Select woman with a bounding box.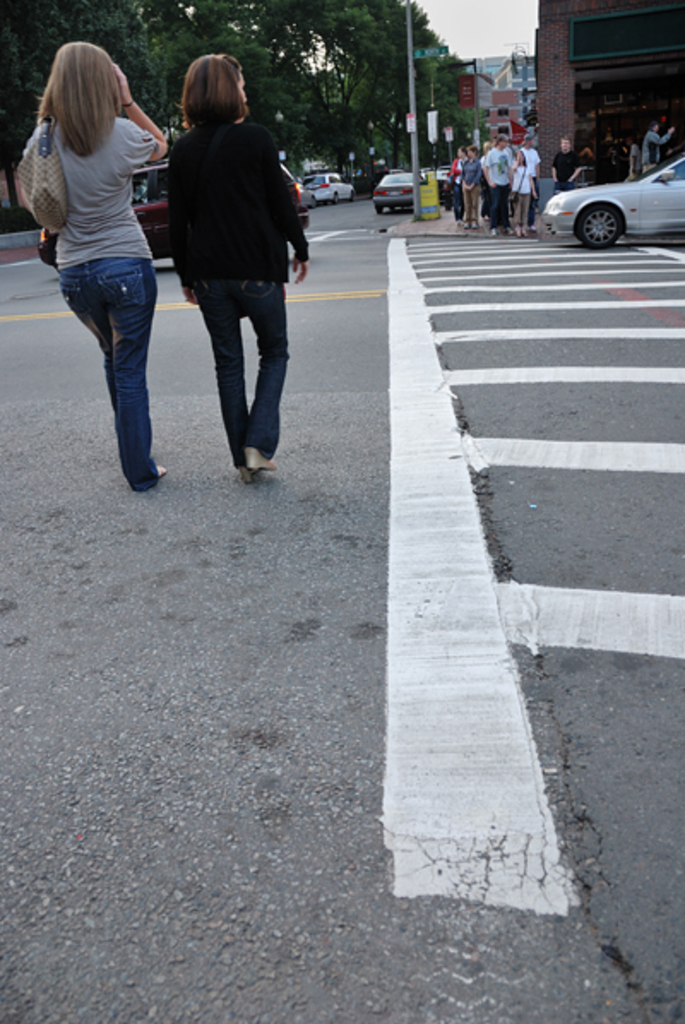
left=449, top=149, right=466, bottom=228.
